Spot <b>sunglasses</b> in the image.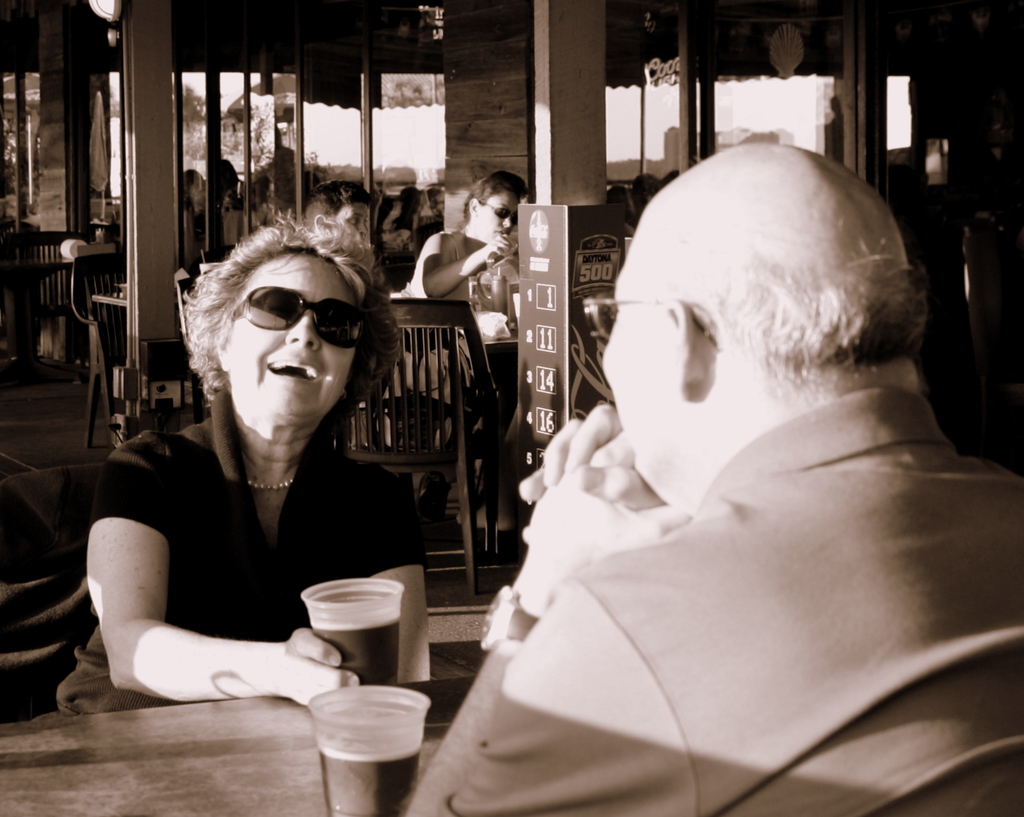
<b>sunglasses</b> found at rect(223, 284, 371, 351).
